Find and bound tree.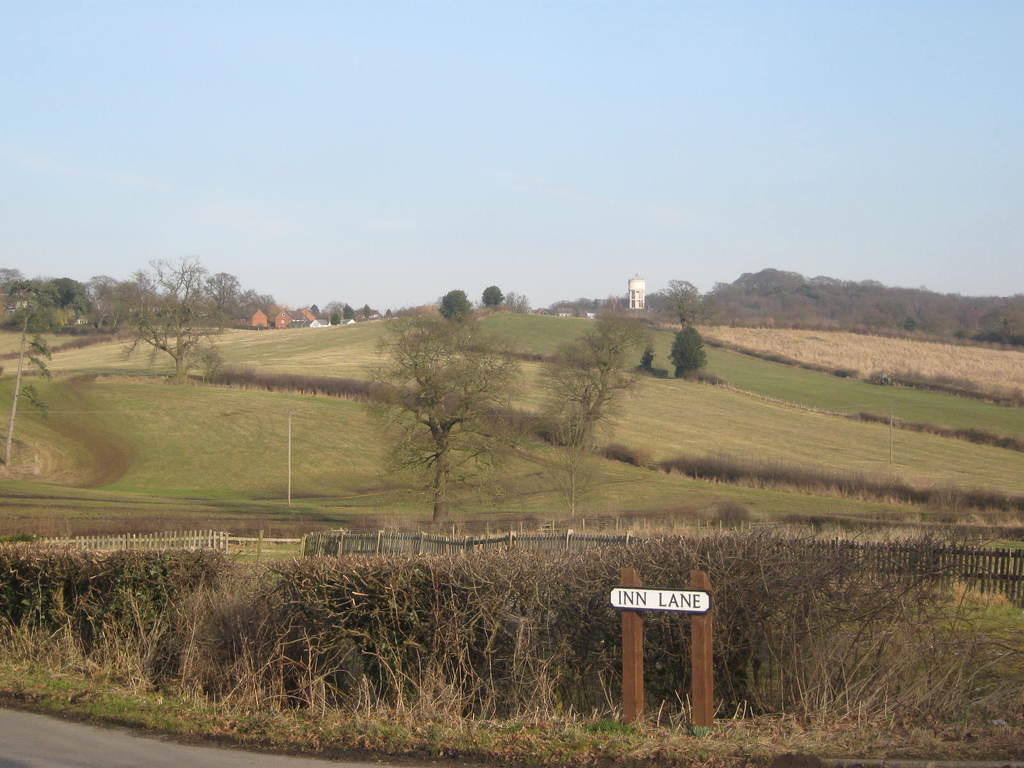
Bound: l=437, t=290, r=473, b=318.
